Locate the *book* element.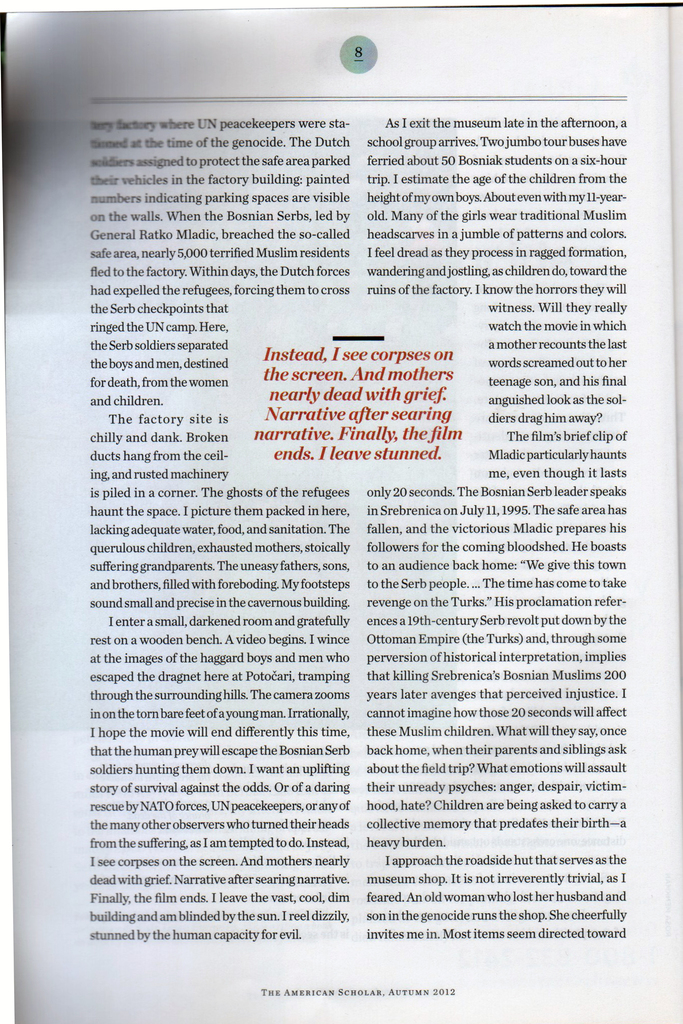
Element bbox: pyautogui.locateOnScreen(6, 5, 660, 1020).
